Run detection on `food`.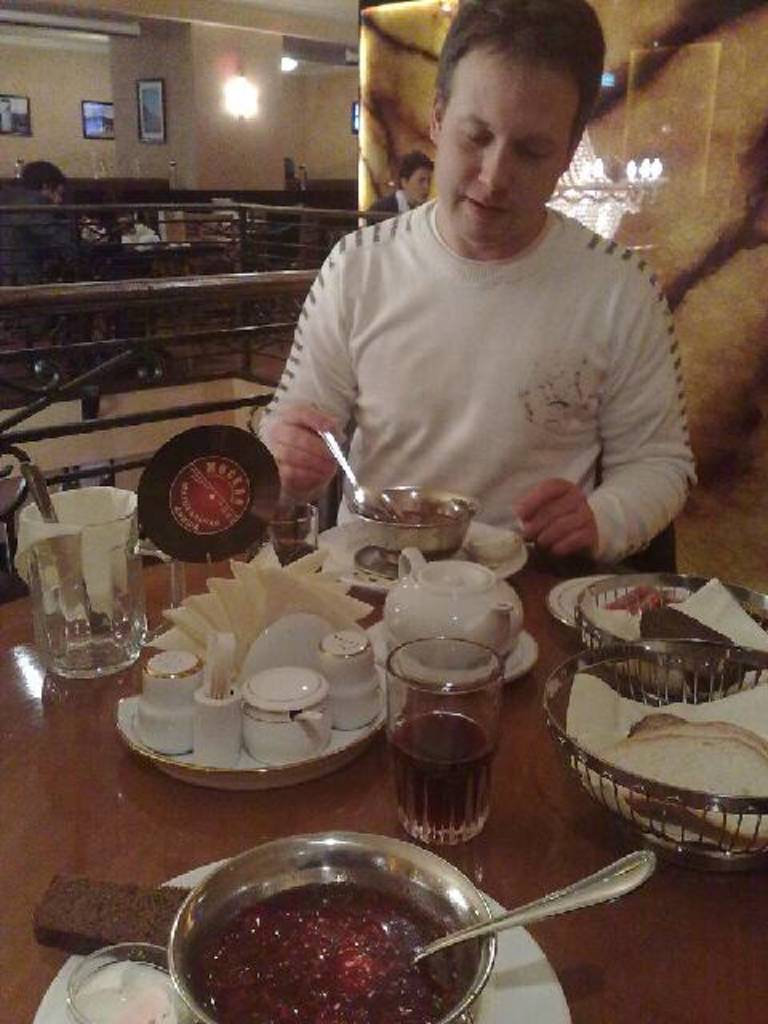
Result: locate(590, 731, 766, 848).
